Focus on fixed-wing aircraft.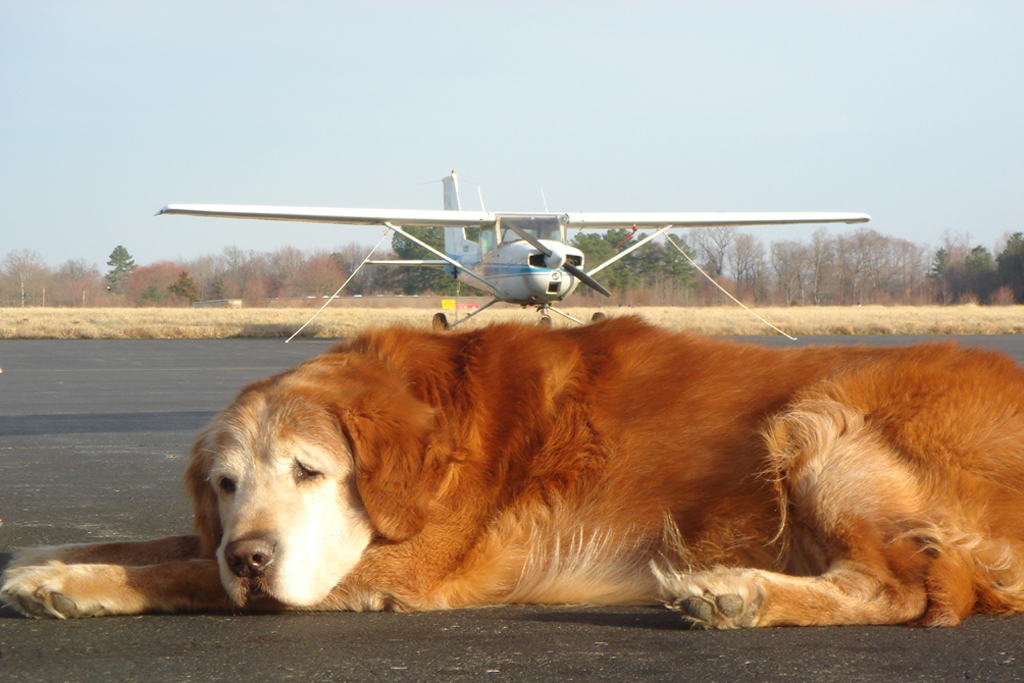
Focused at [159, 189, 868, 338].
